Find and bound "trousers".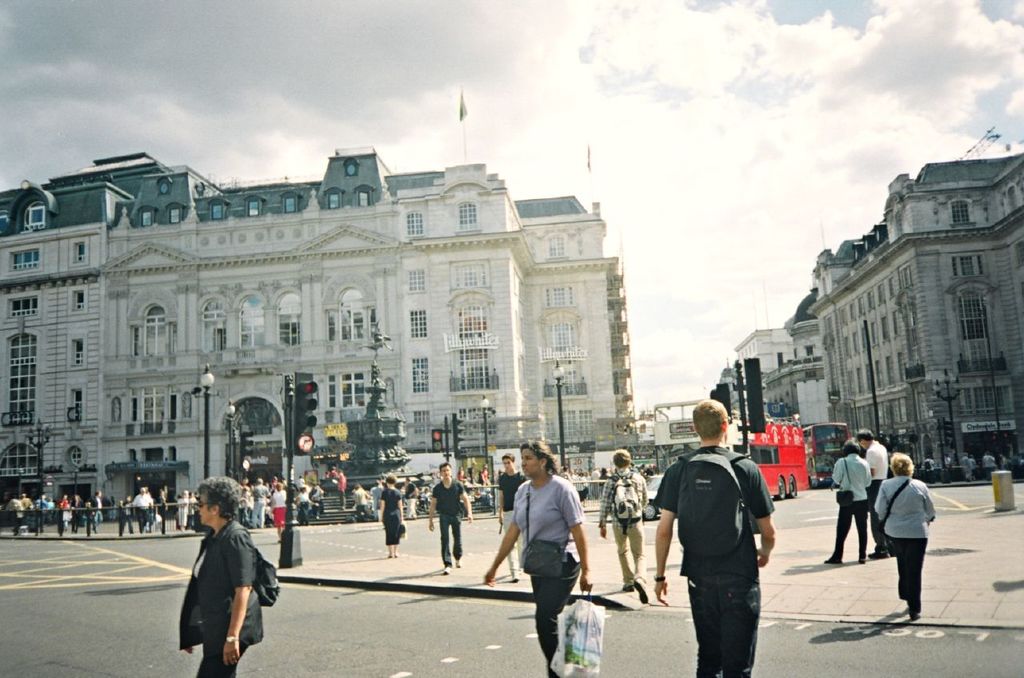
Bound: {"left": 502, "top": 511, "right": 526, "bottom": 582}.
